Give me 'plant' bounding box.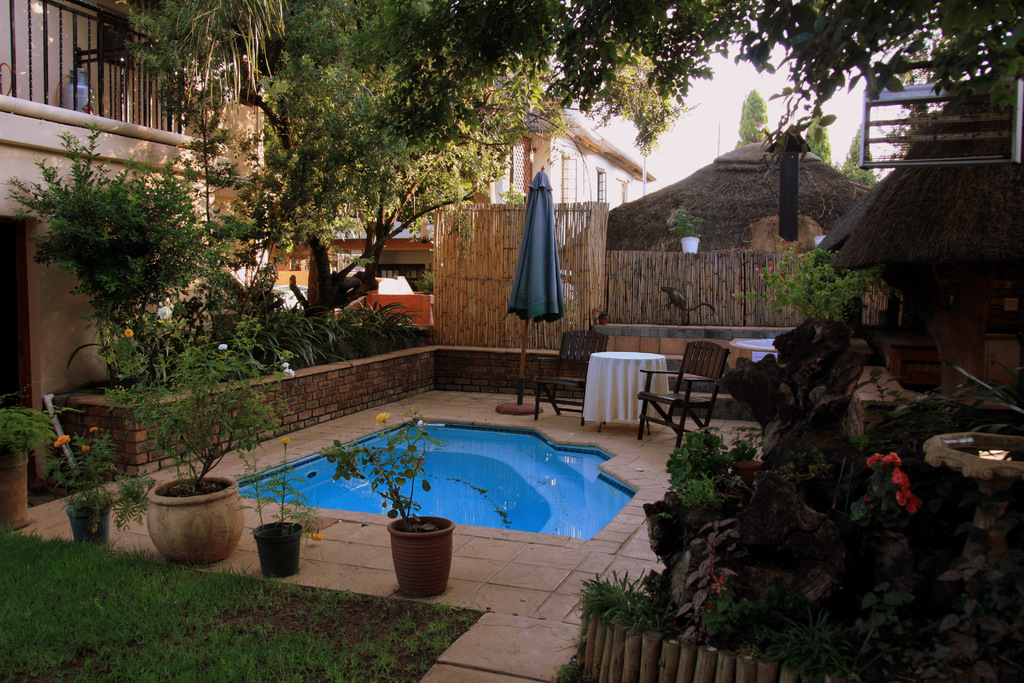
bbox=[10, 117, 254, 386].
